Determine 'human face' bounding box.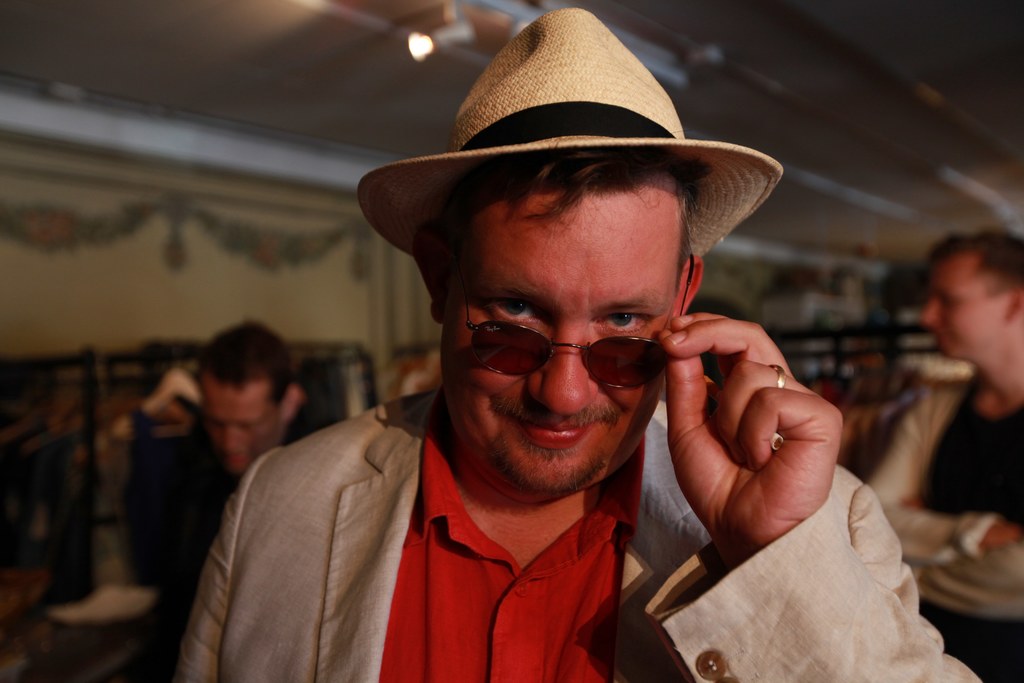
Determined: (921, 249, 1006, 358).
